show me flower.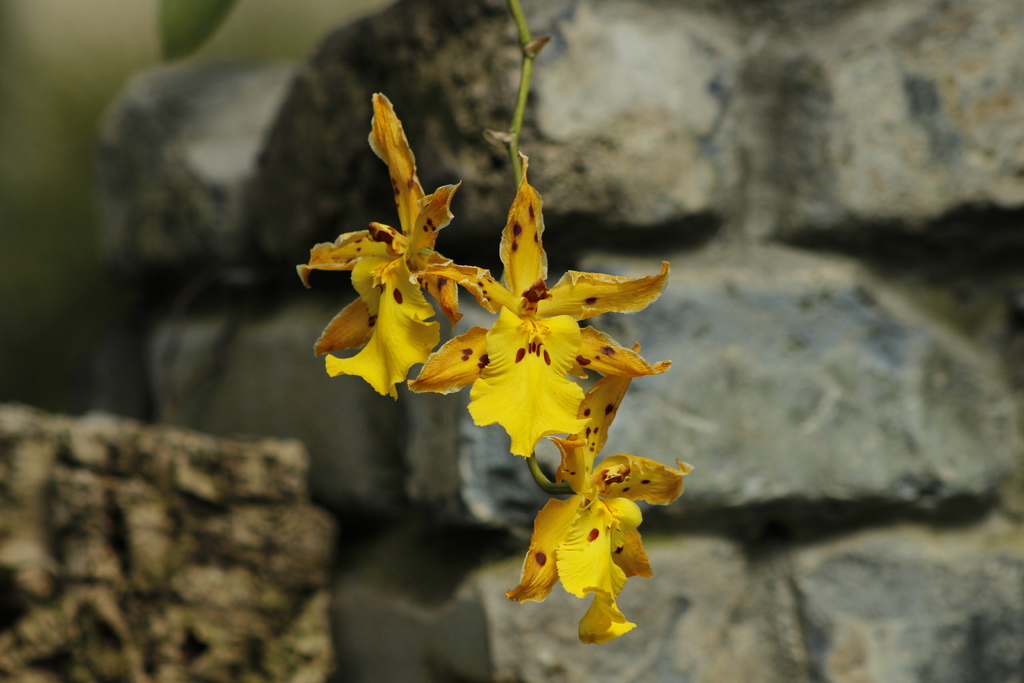
flower is here: select_region(499, 337, 700, 647).
